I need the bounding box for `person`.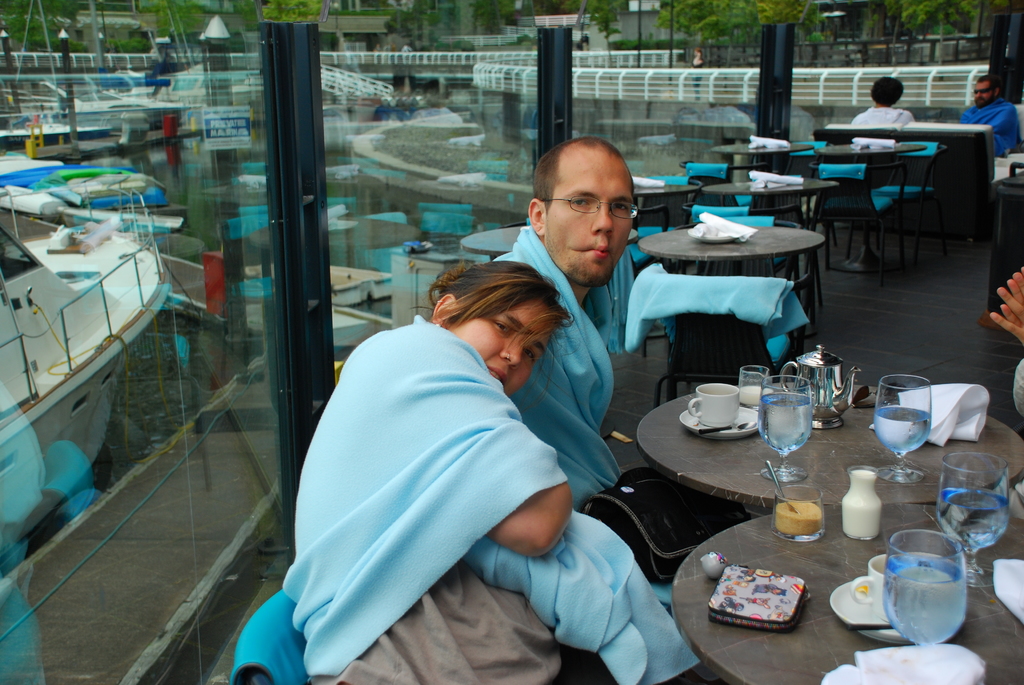
Here it is: bbox=(851, 75, 925, 133).
